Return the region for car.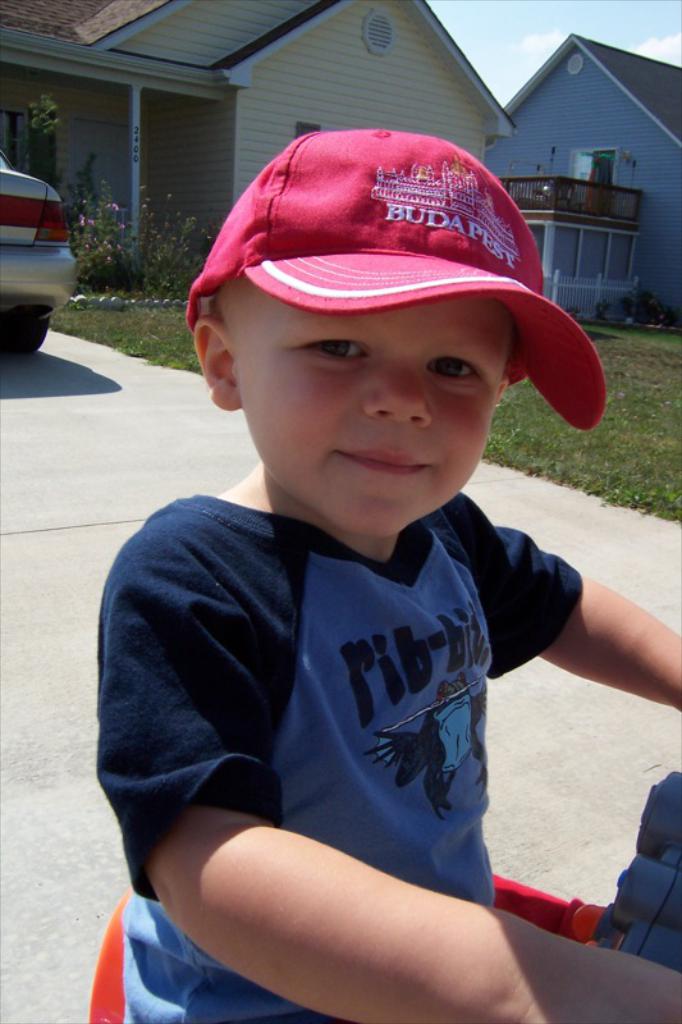
0/165/101/342.
